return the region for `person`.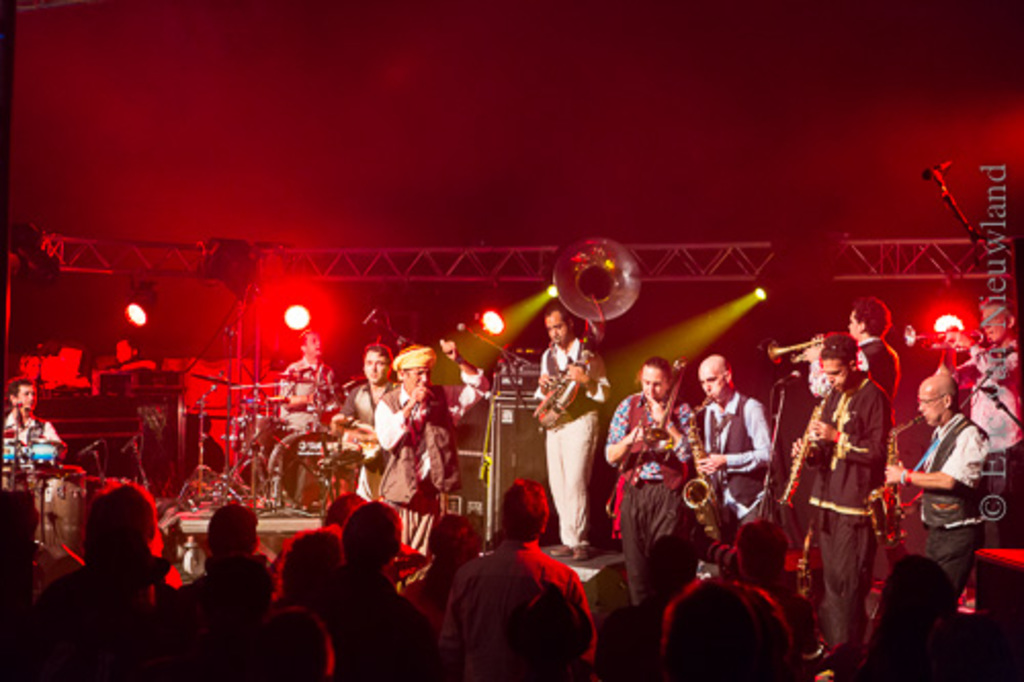
left=788, top=291, right=901, bottom=410.
